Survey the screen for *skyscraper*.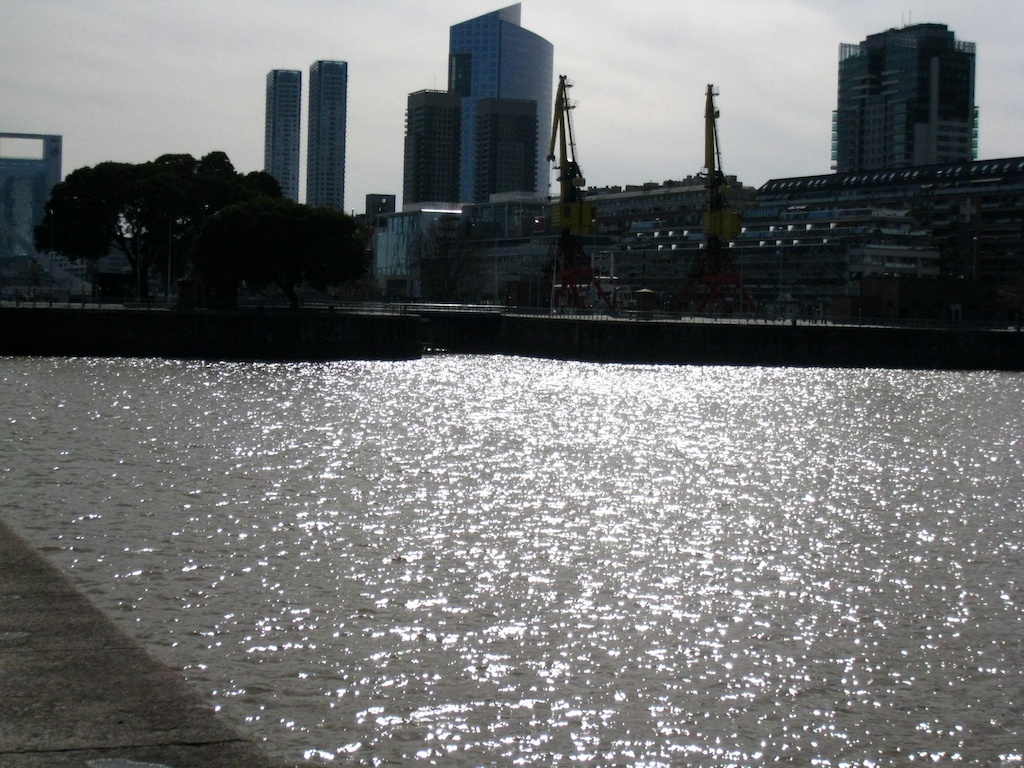
Survey found: crop(395, 84, 458, 212).
